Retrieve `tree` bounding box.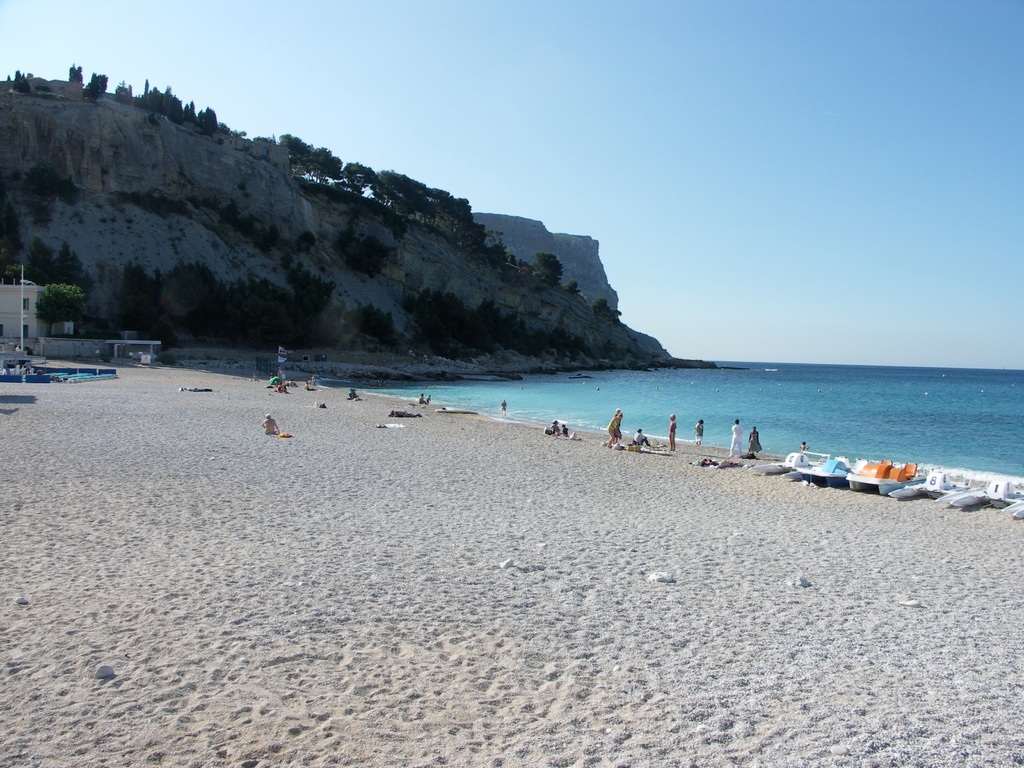
Bounding box: [left=33, top=280, right=84, bottom=340].
